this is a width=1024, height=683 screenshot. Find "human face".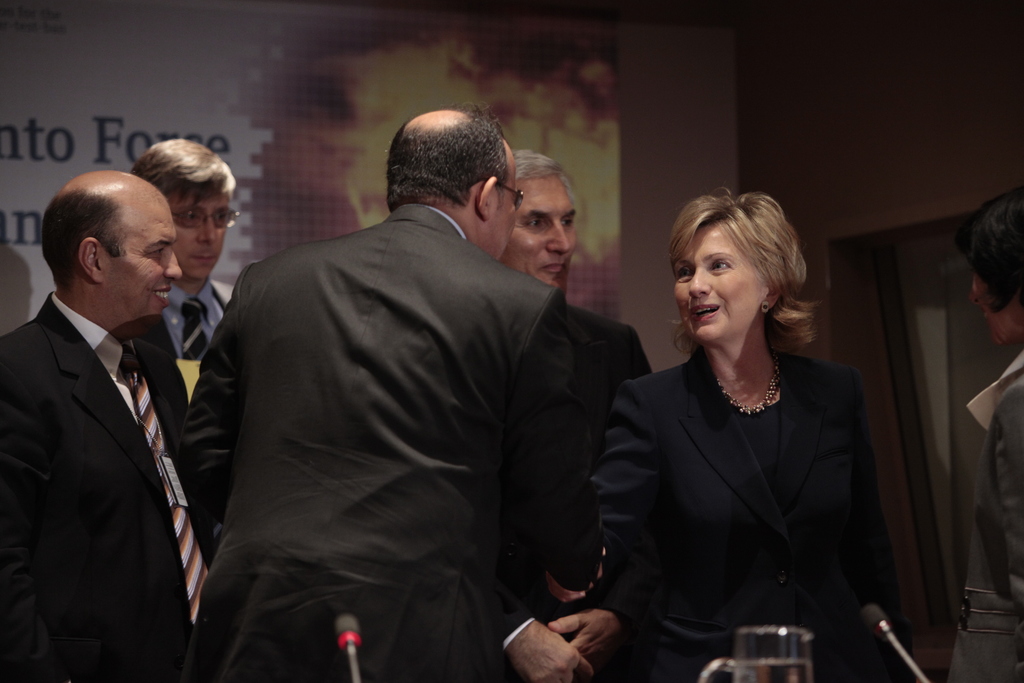
Bounding box: <box>488,154,518,259</box>.
